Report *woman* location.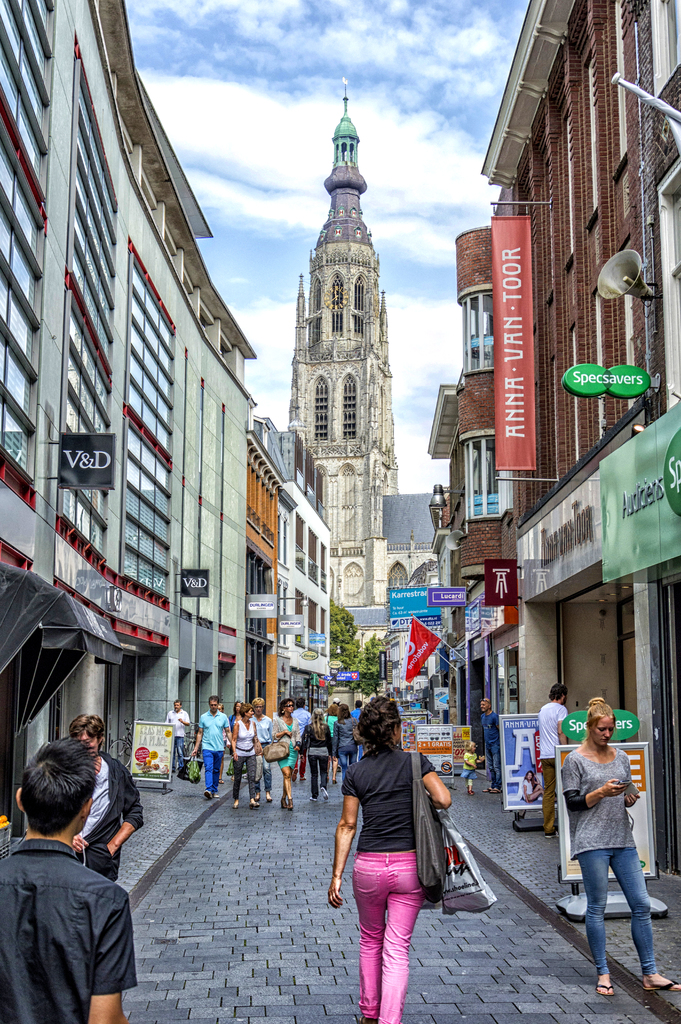
Report: [315, 687, 459, 1023].
